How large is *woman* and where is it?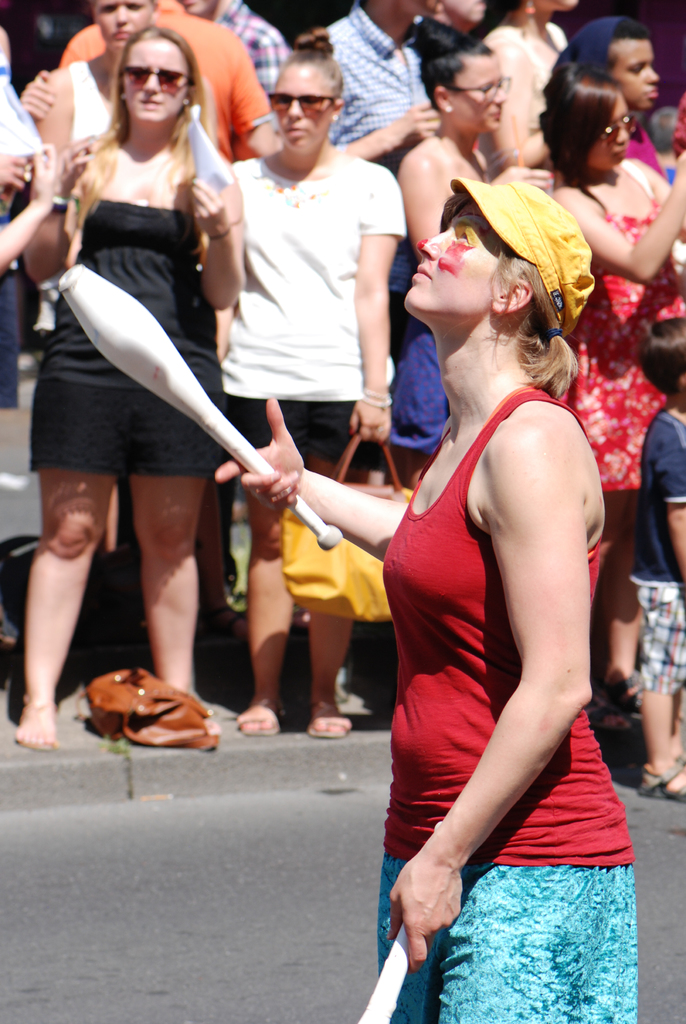
Bounding box: locate(528, 61, 685, 727).
